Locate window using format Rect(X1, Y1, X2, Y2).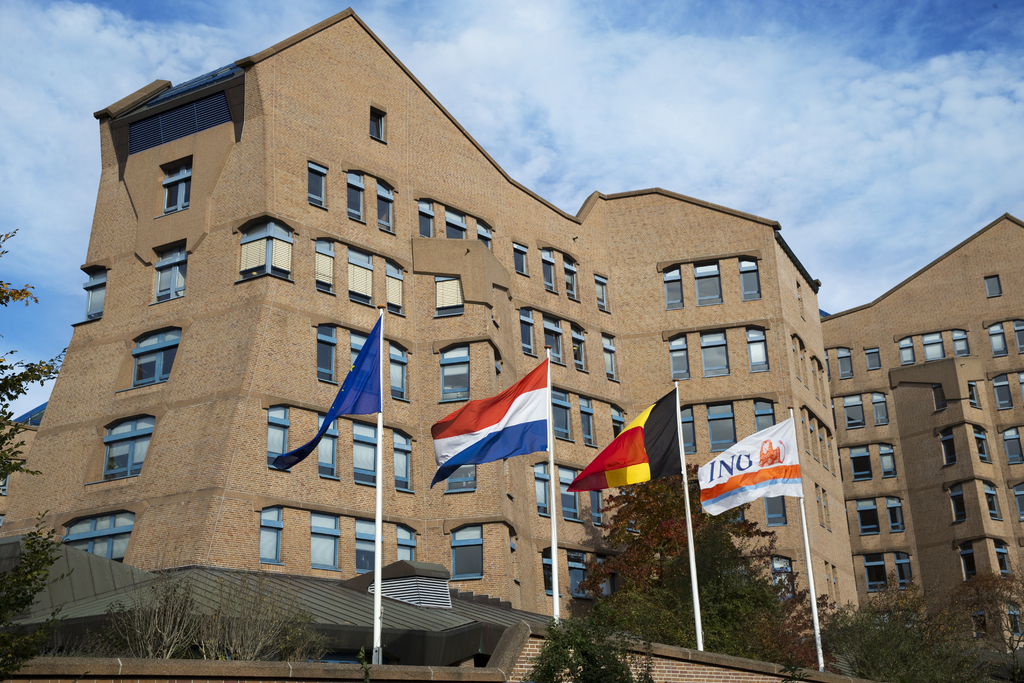
Rect(255, 495, 422, 577).
